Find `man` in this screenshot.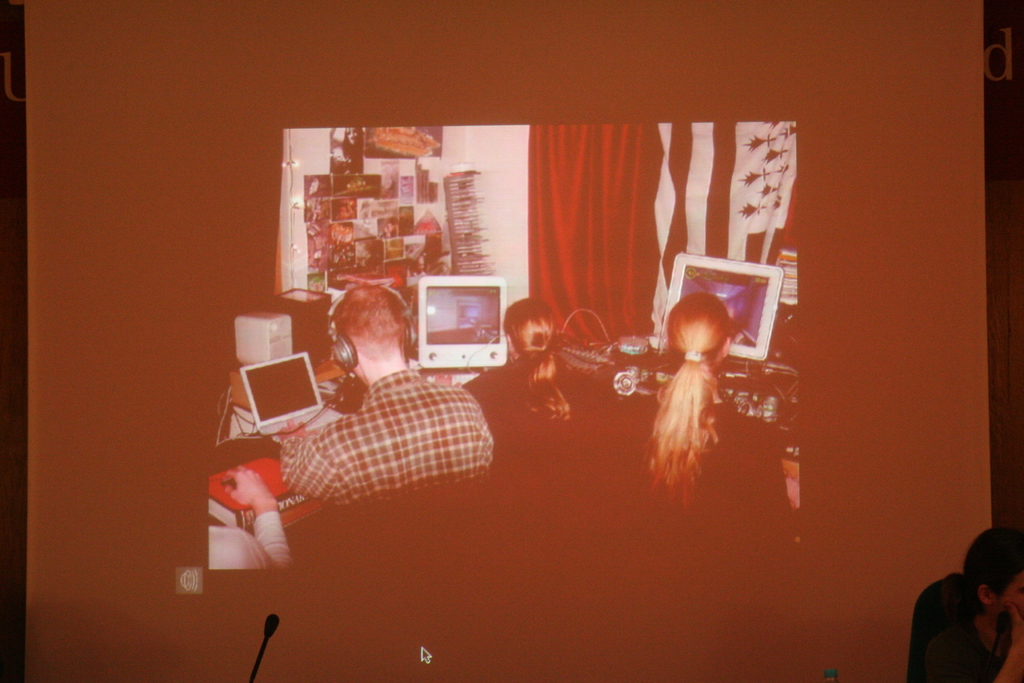
The bounding box for `man` is x1=205 y1=462 x2=300 y2=572.
